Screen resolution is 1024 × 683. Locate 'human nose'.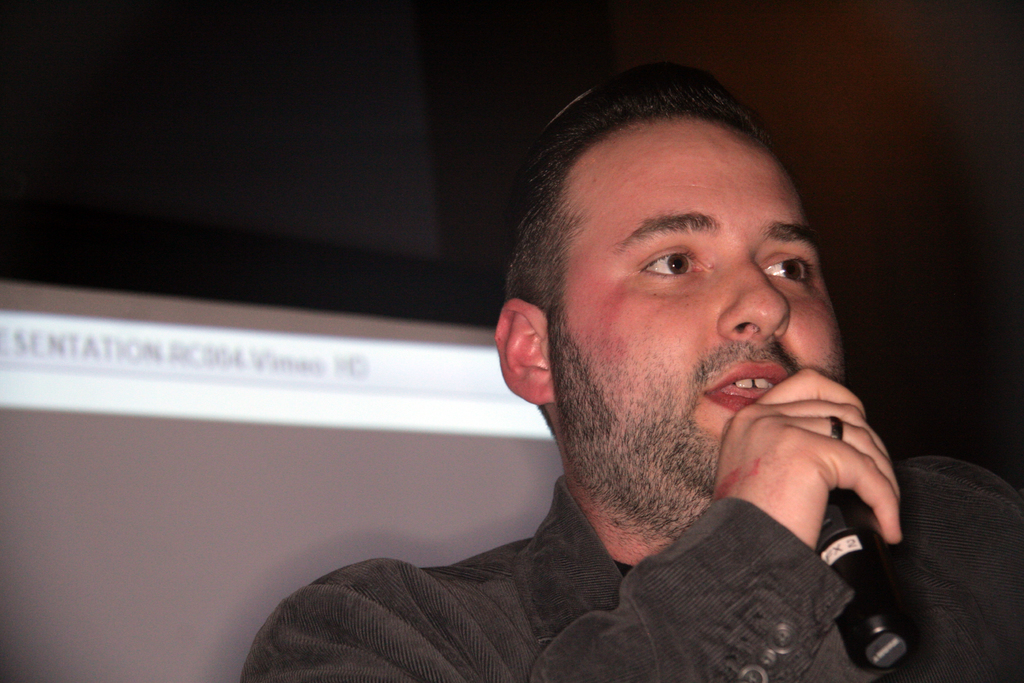
rect(714, 249, 790, 341).
